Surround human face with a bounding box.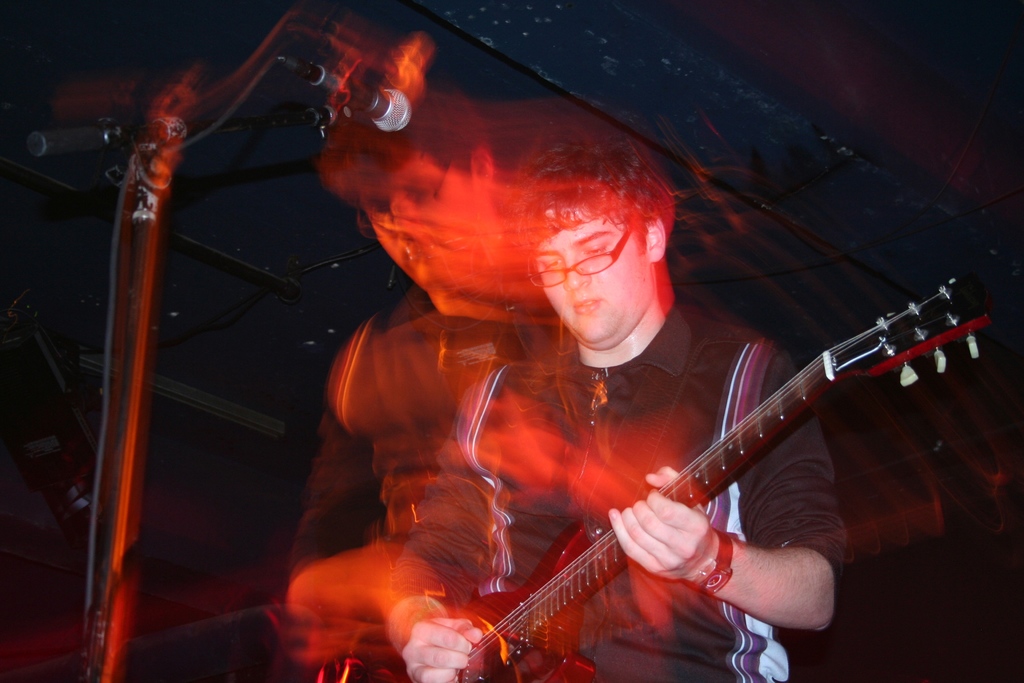
bbox=(534, 213, 652, 345).
